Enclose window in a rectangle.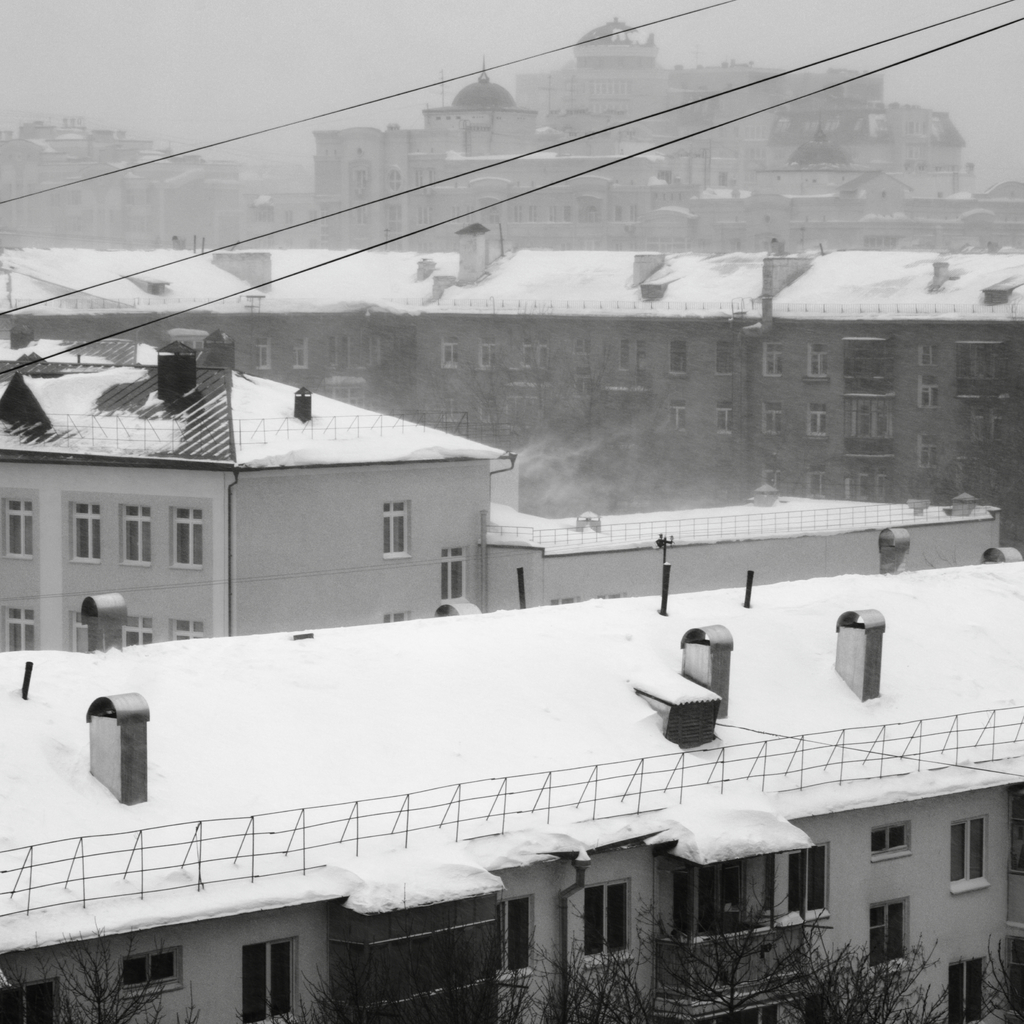
8 497 34 560.
